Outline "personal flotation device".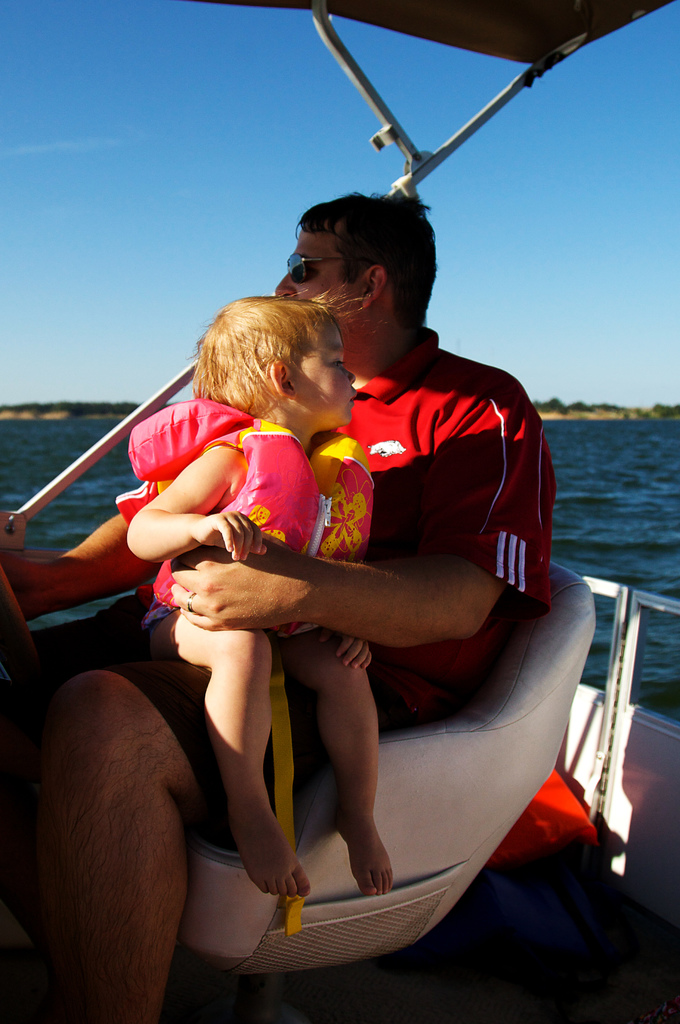
Outline: [128, 391, 319, 614].
